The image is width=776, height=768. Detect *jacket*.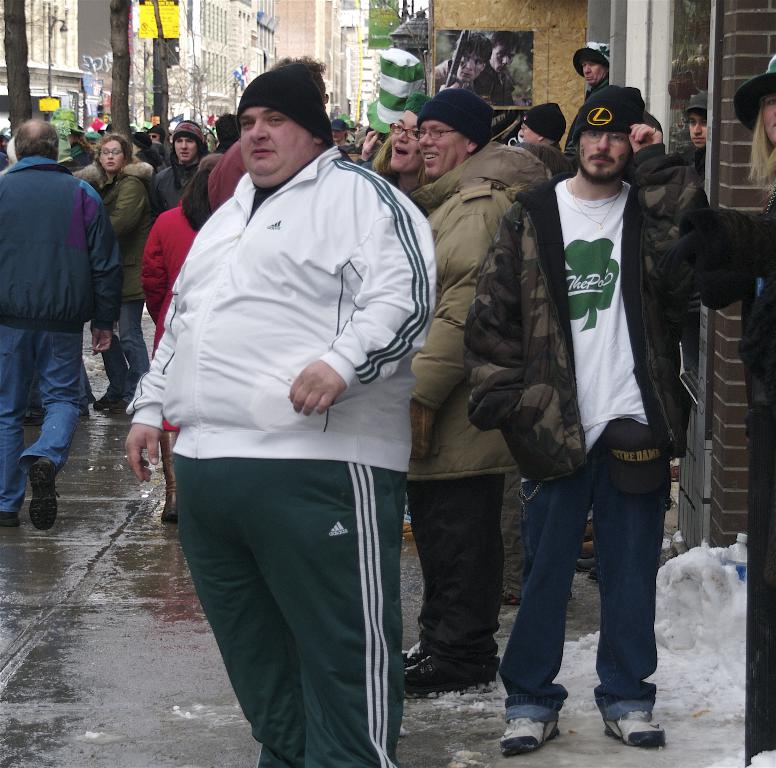
Detection: 150,142,222,216.
